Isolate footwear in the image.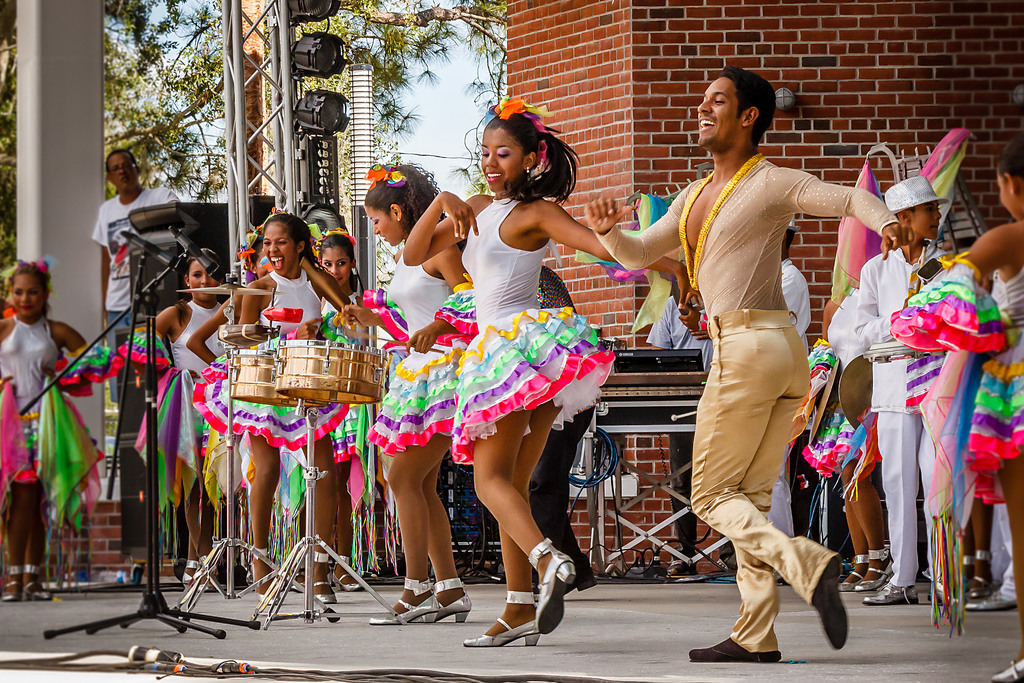
Isolated region: 842, 556, 865, 588.
